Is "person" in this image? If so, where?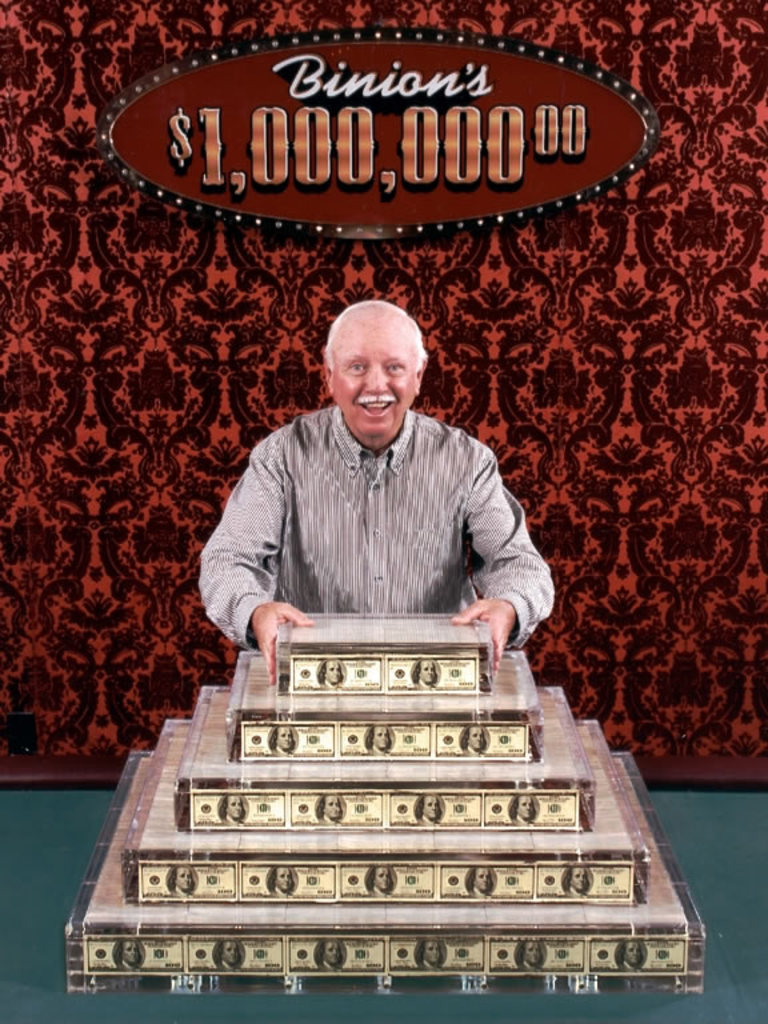
Yes, at rect(116, 939, 144, 965).
